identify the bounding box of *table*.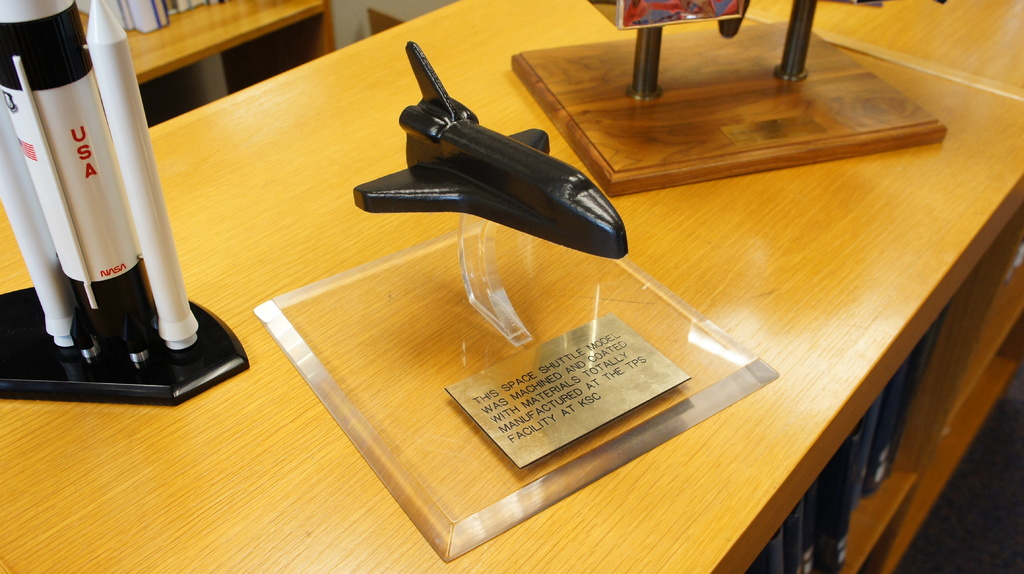
[x1=216, y1=0, x2=1023, y2=573].
